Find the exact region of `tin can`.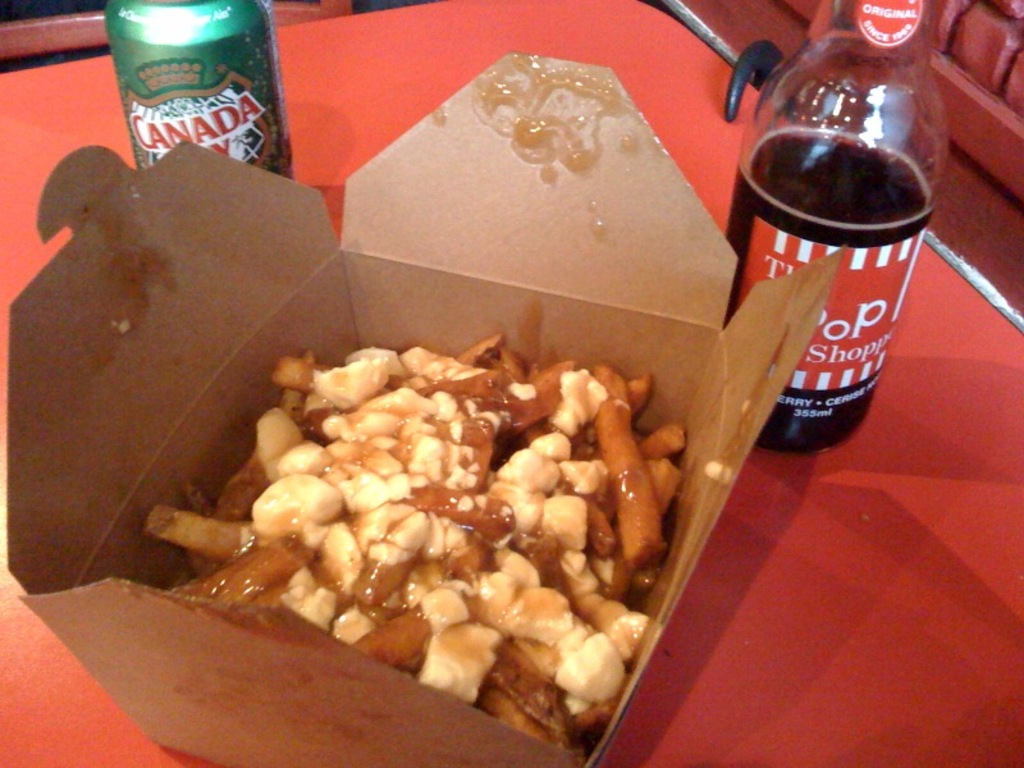
Exact region: <region>104, 0, 289, 174</region>.
